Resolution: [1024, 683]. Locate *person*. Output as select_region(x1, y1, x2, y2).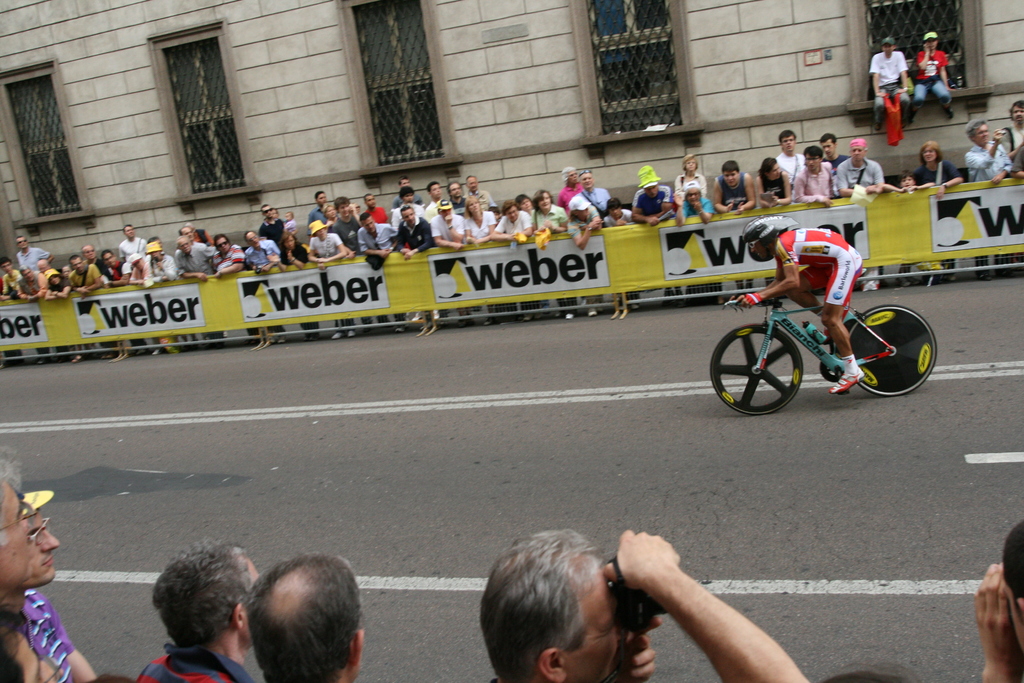
select_region(143, 536, 255, 674).
